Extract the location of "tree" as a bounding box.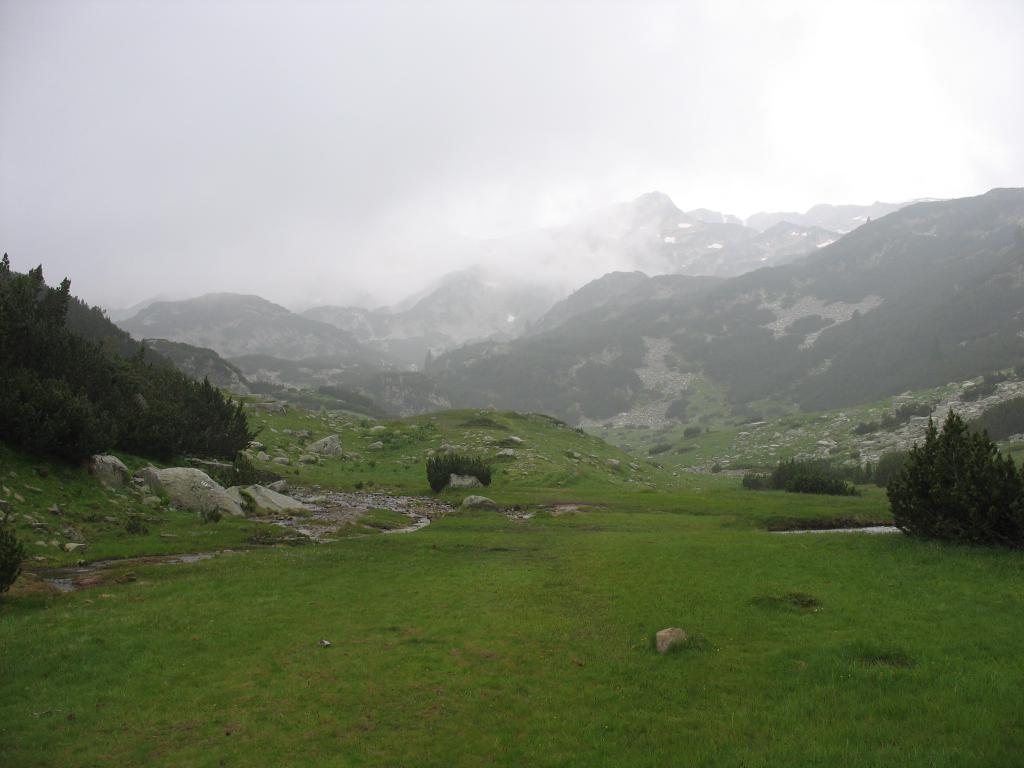
left=0, top=161, right=1023, bottom=603.
